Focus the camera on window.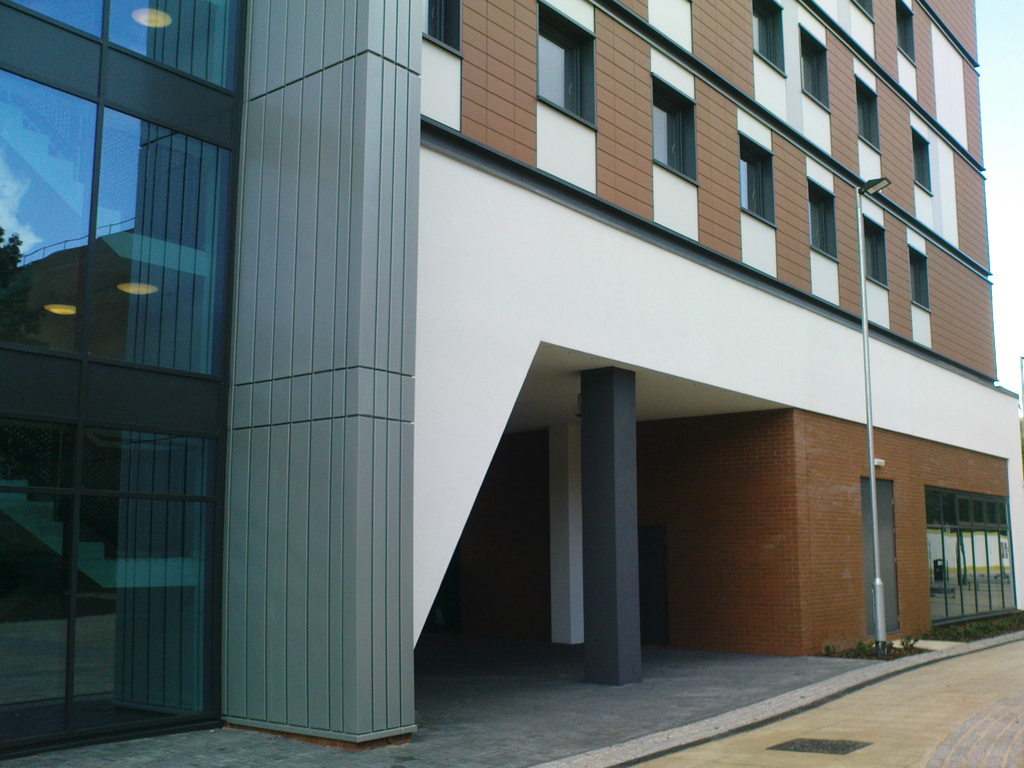
Focus region: <region>803, 179, 837, 260</region>.
